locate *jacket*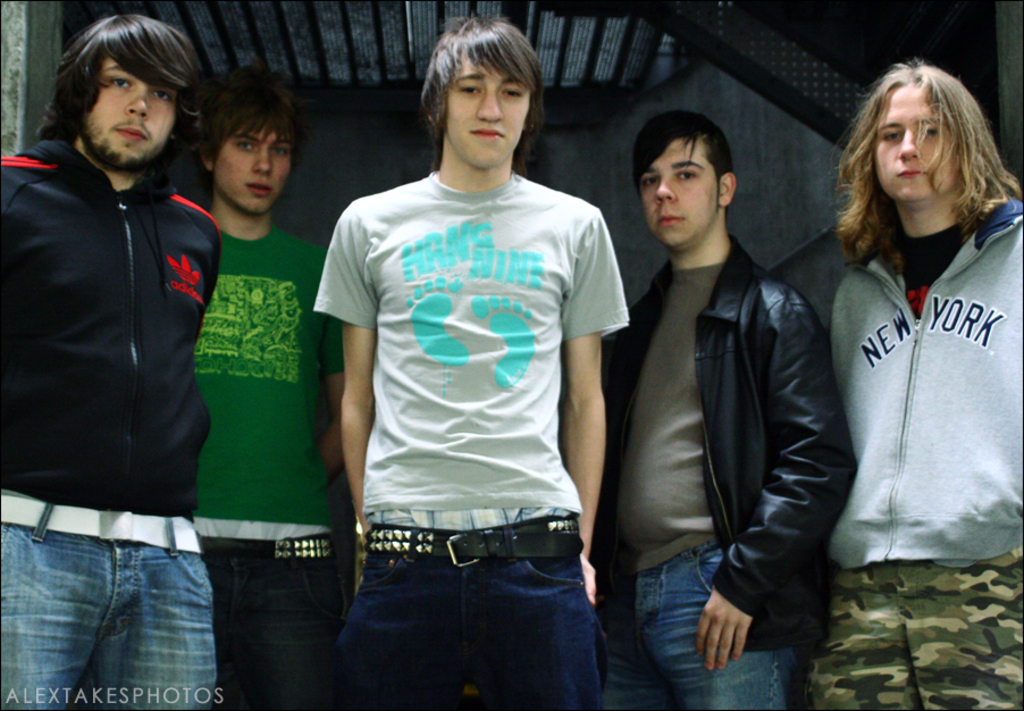
<region>559, 232, 861, 653</region>
